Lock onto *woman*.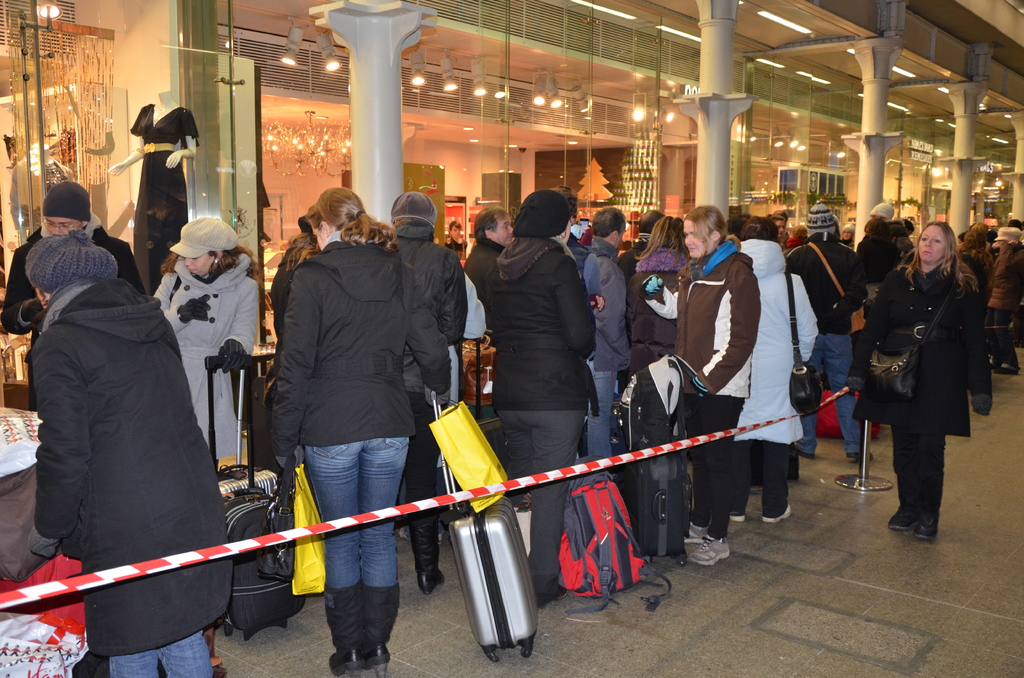
Locked: 643:204:754:566.
